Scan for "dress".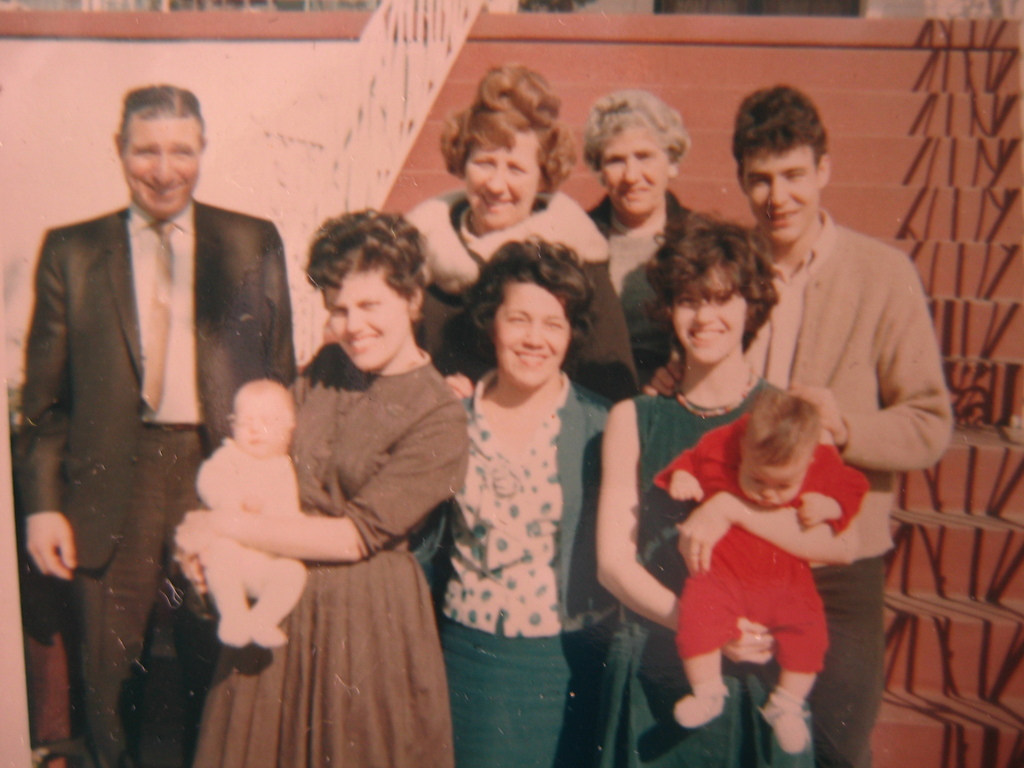
Scan result: bbox=[592, 374, 812, 767].
